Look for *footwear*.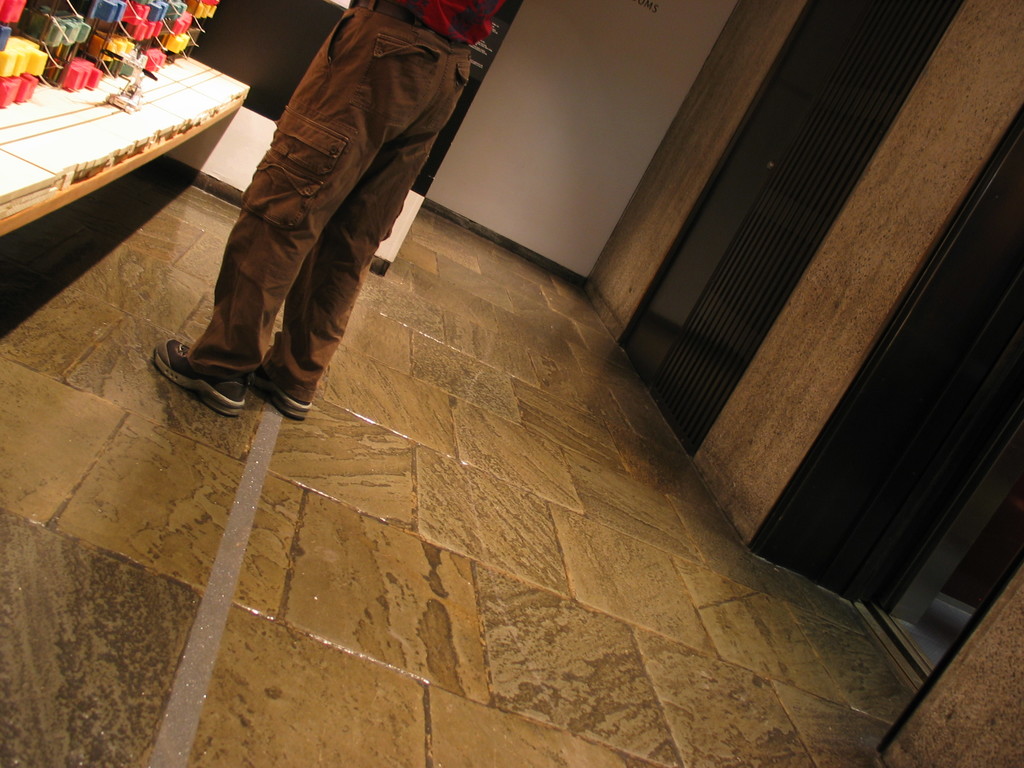
Found: {"left": 150, "top": 347, "right": 256, "bottom": 419}.
